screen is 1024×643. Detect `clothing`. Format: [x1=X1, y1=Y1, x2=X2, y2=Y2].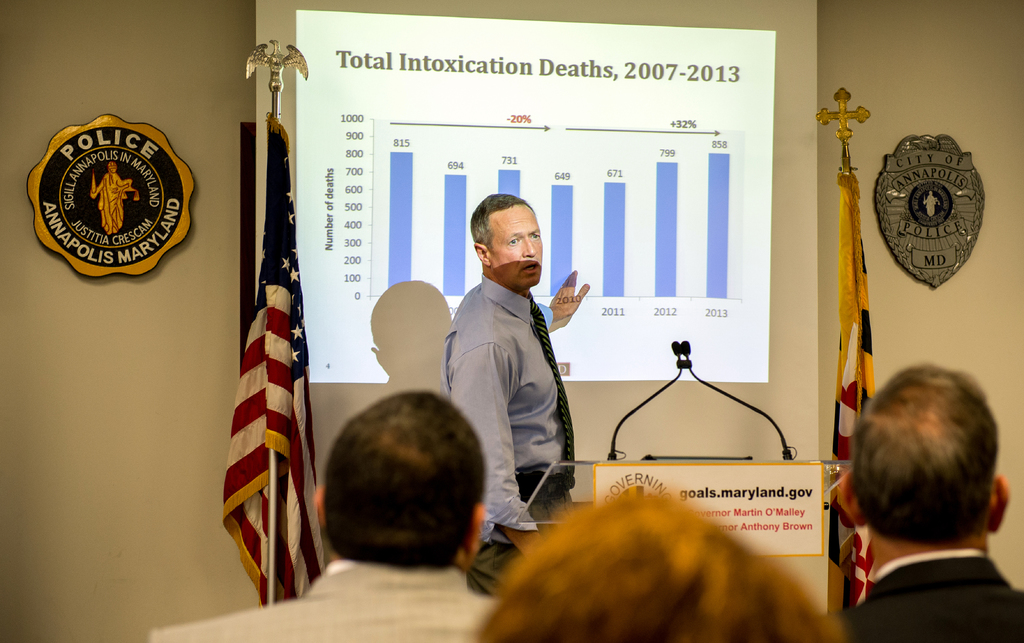
[x1=437, y1=277, x2=576, y2=597].
